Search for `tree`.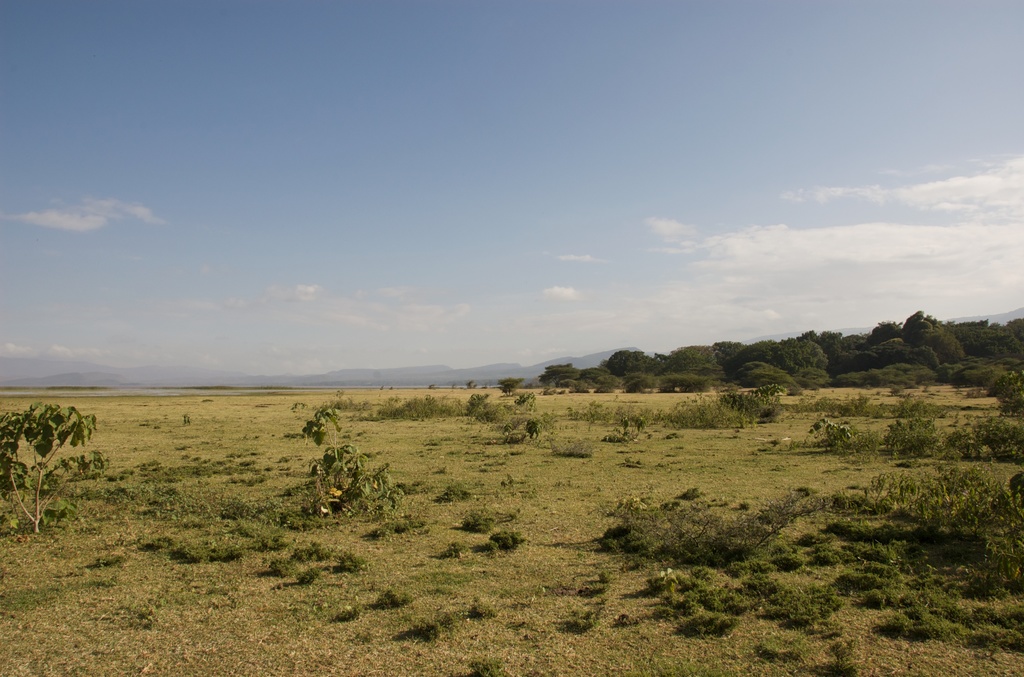
Found at {"x1": 666, "y1": 343, "x2": 711, "y2": 373}.
